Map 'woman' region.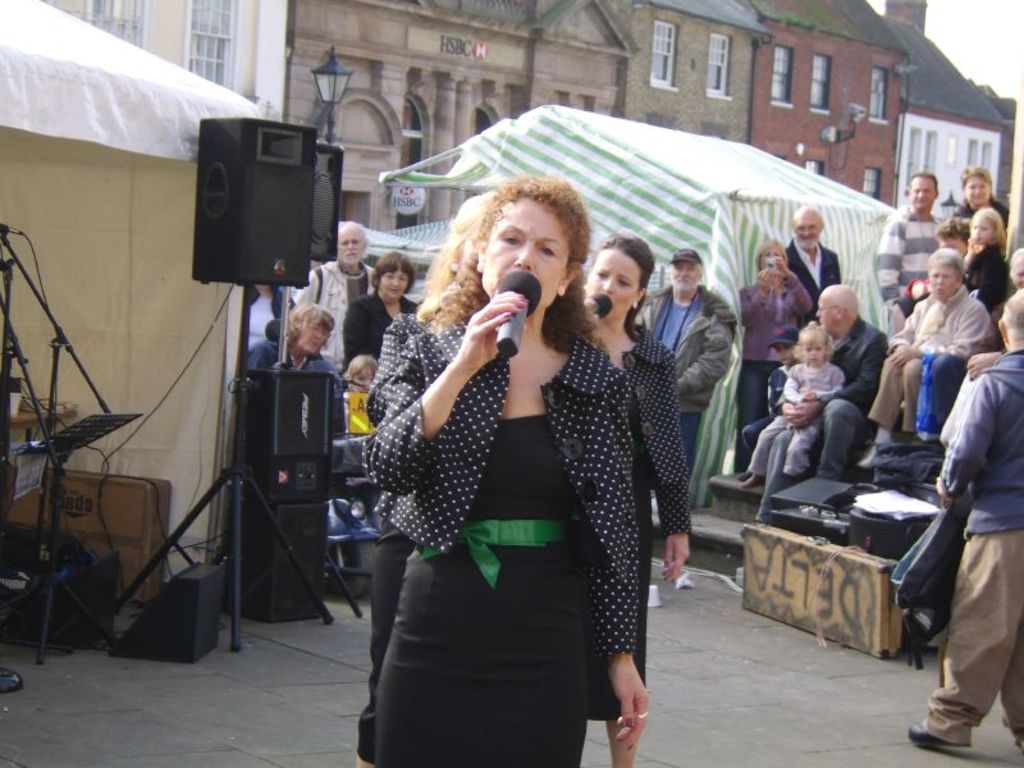
Mapped to pyautogui.locateOnScreen(244, 279, 287, 349).
